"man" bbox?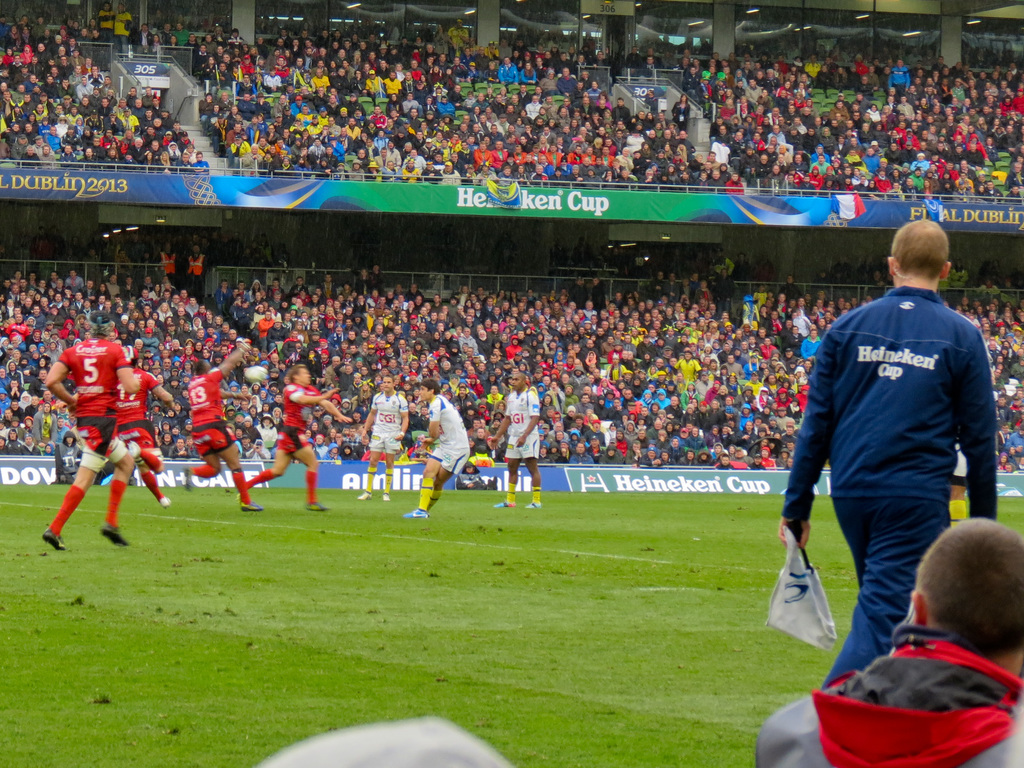
detection(358, 377, 406, 501)
